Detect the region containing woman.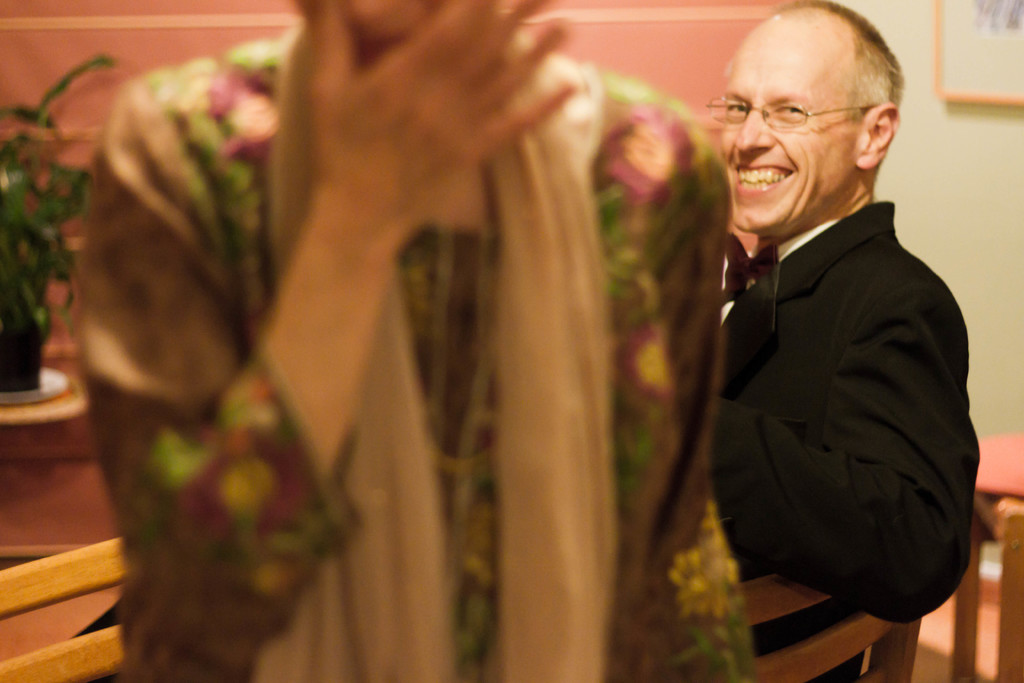
BBox(76, 0, 756, 682).
